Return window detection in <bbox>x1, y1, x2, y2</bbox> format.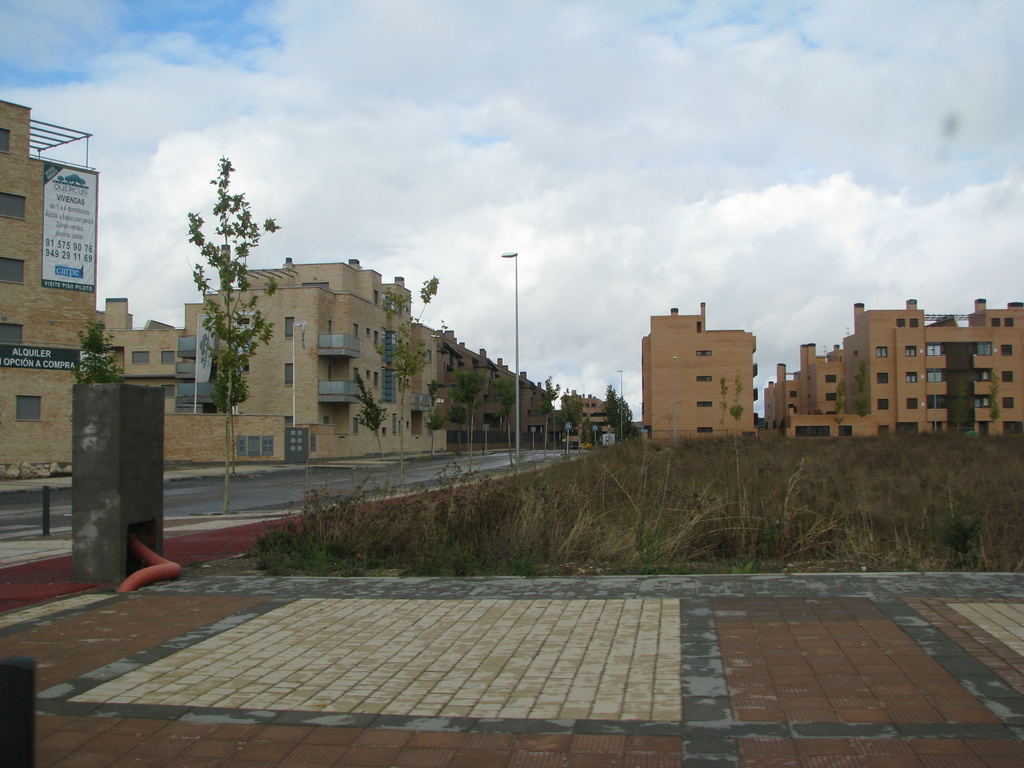
<bbox>906, 396, 920, 410</bbox>.
